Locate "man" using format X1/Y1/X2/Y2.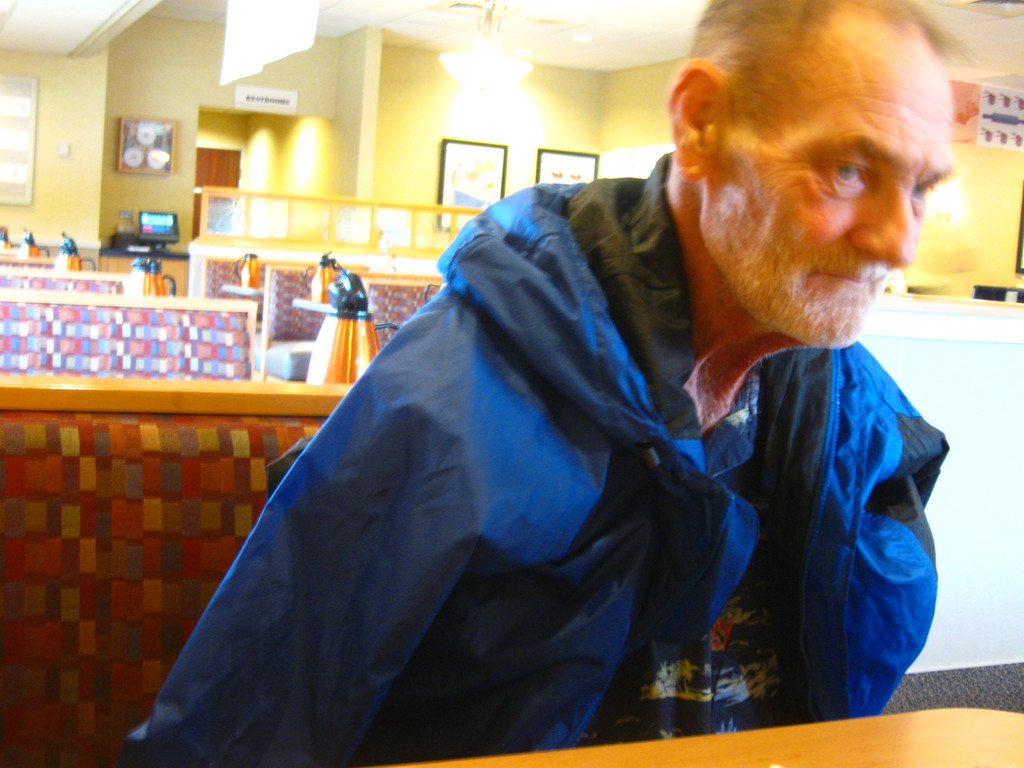
145/54/978/745.
